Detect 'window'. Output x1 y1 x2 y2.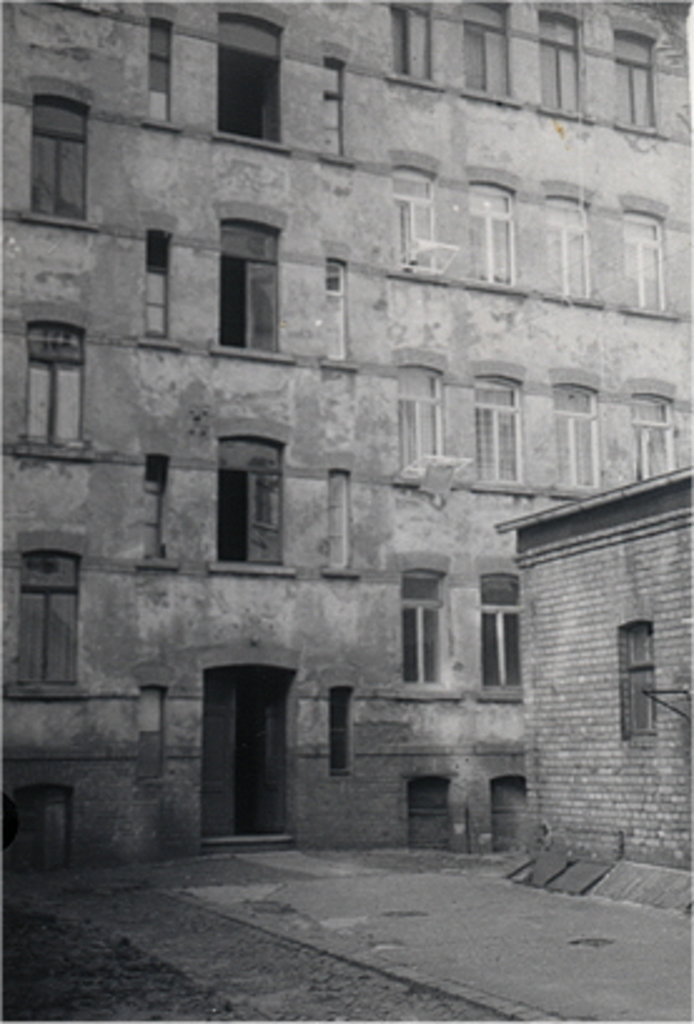
469 356 536 503.
